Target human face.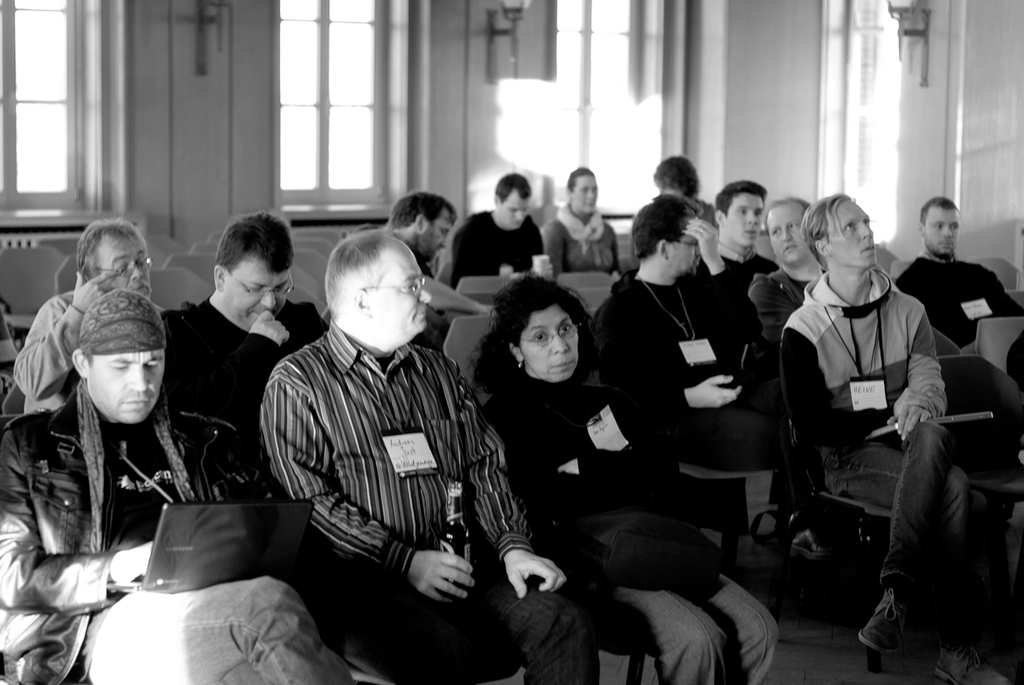
Target region: 921/208/963/258.
